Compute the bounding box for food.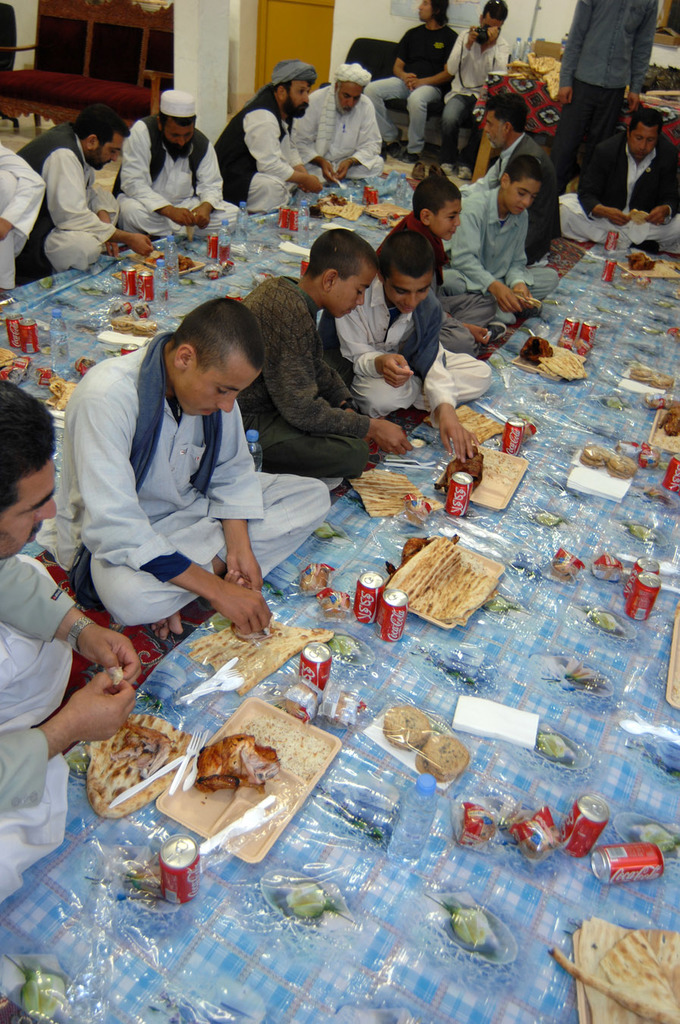
(549,928,679,1022).
